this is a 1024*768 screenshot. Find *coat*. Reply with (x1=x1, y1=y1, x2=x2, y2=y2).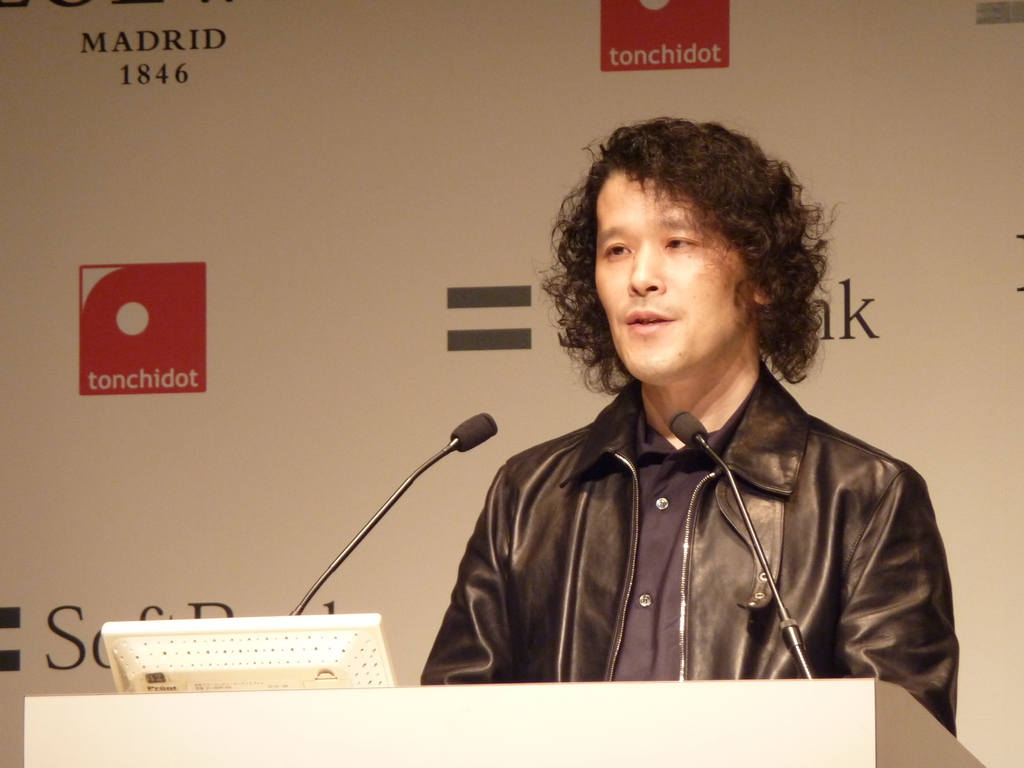
(x1=433, y1=269, x2=915, y2=703).
